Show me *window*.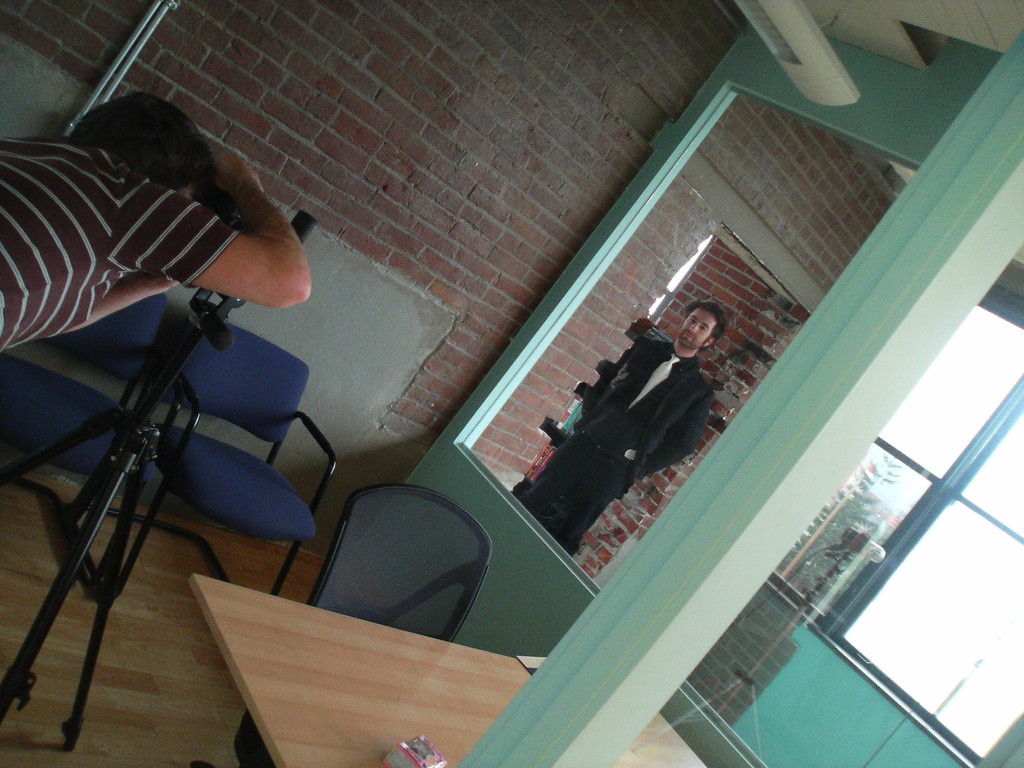
*window* is here: Rect(769, 299, 1023, 763).
